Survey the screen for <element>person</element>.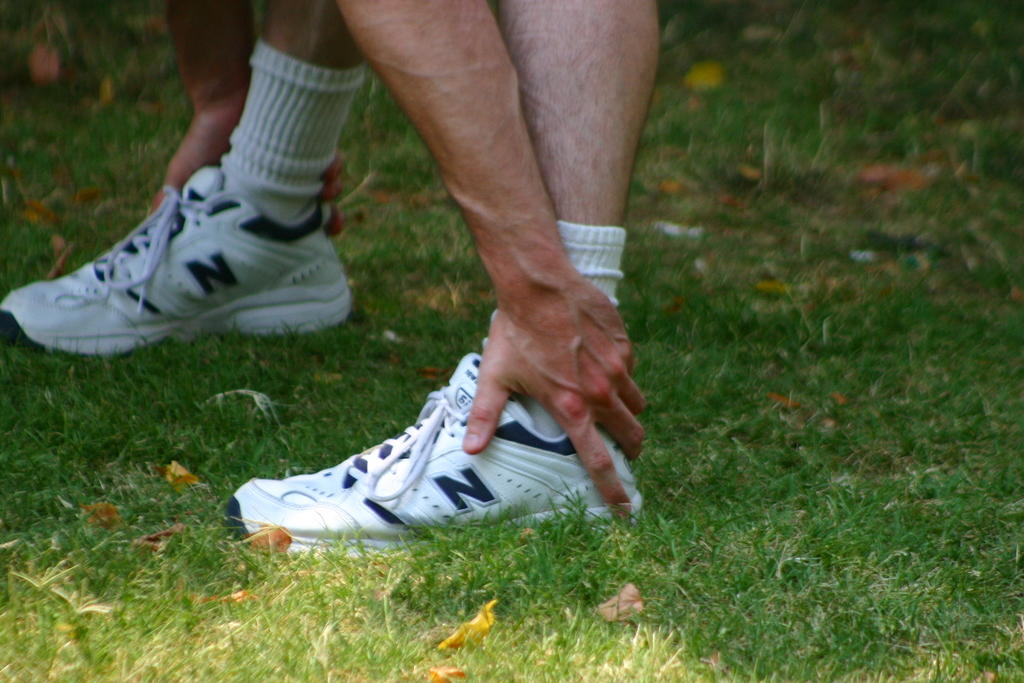
Survey found: [x1=0, y1=0, x2=668, y2=556].
